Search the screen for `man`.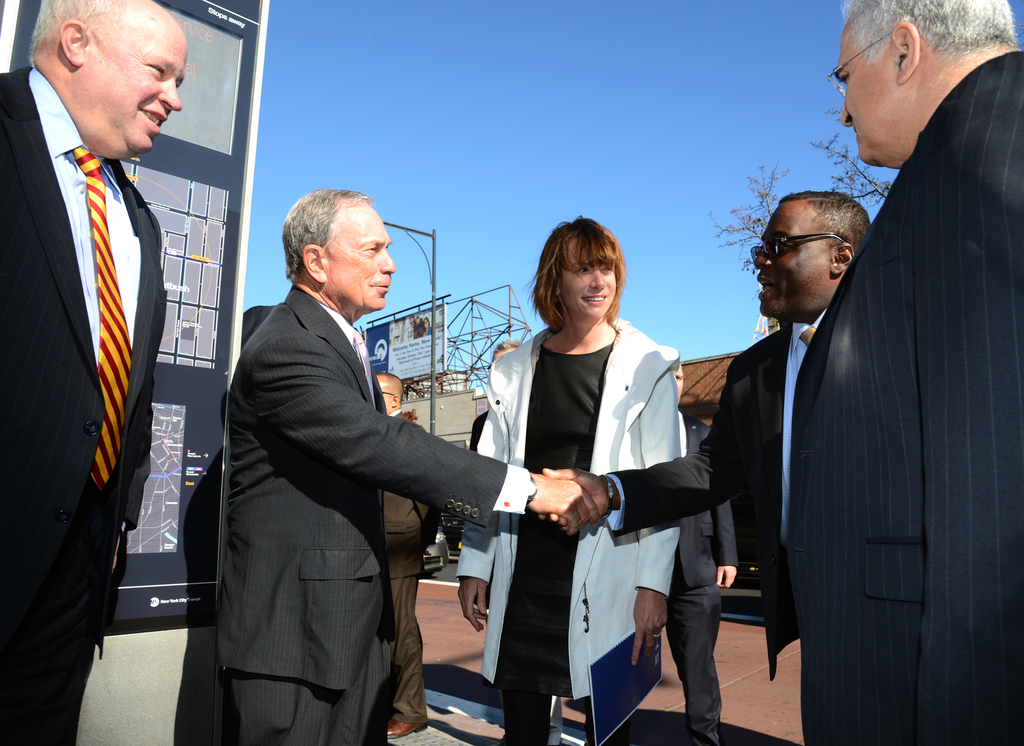
Found at BBox(0, 0, 186, 745).
